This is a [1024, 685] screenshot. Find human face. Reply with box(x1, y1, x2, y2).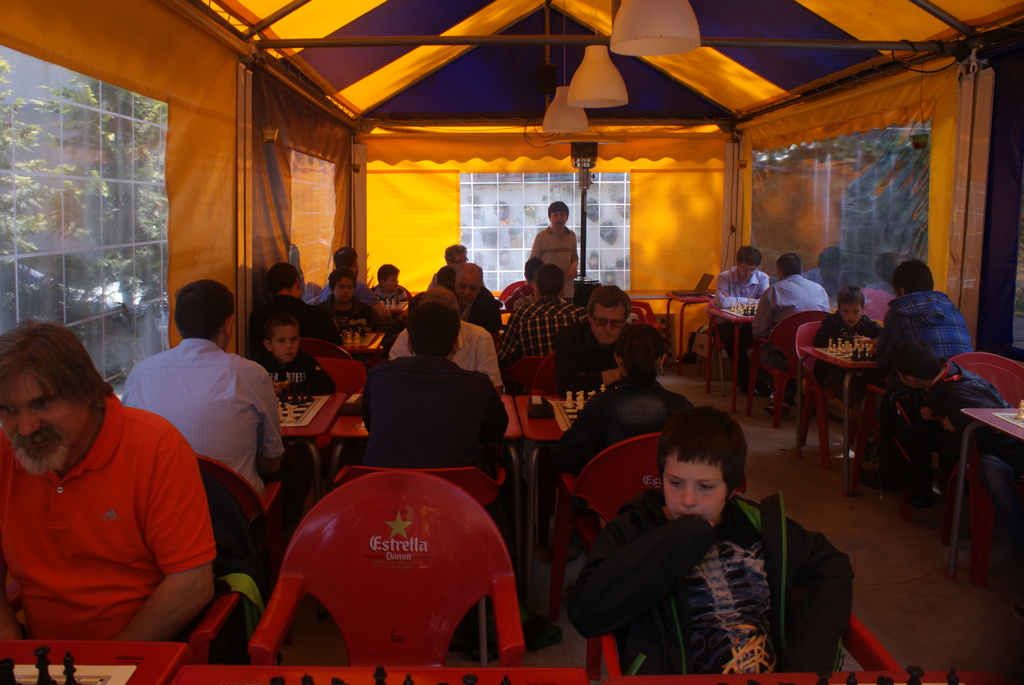
box(333, 277, 355, 301).
